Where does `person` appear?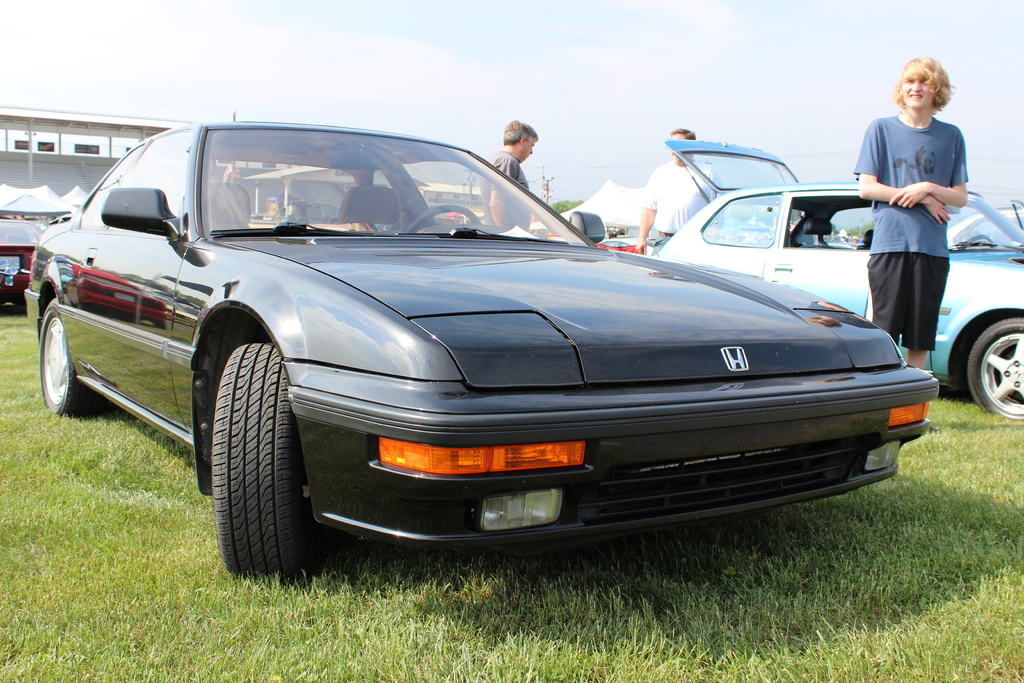
Appears at 851 50 970 396.
